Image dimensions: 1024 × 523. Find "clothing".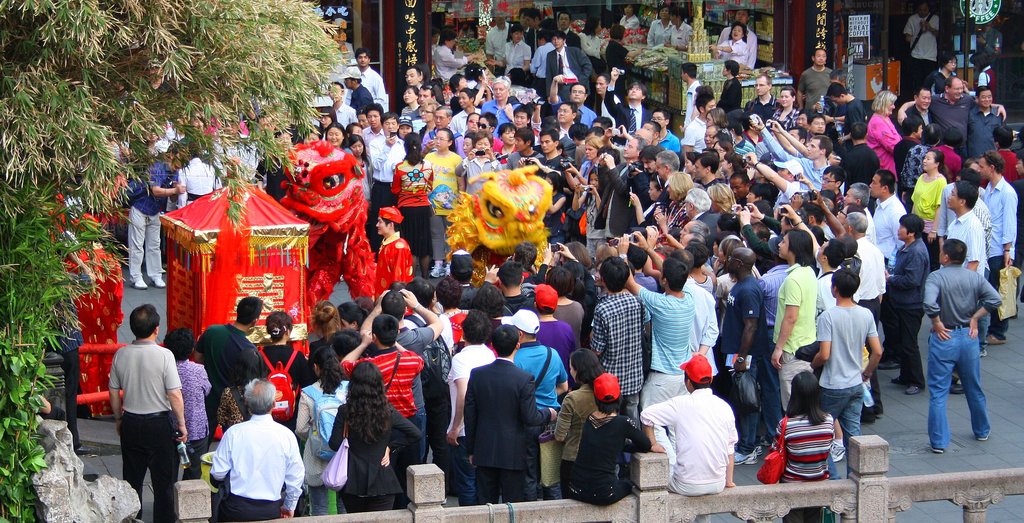
select_region(638, 385, 739, 522).
